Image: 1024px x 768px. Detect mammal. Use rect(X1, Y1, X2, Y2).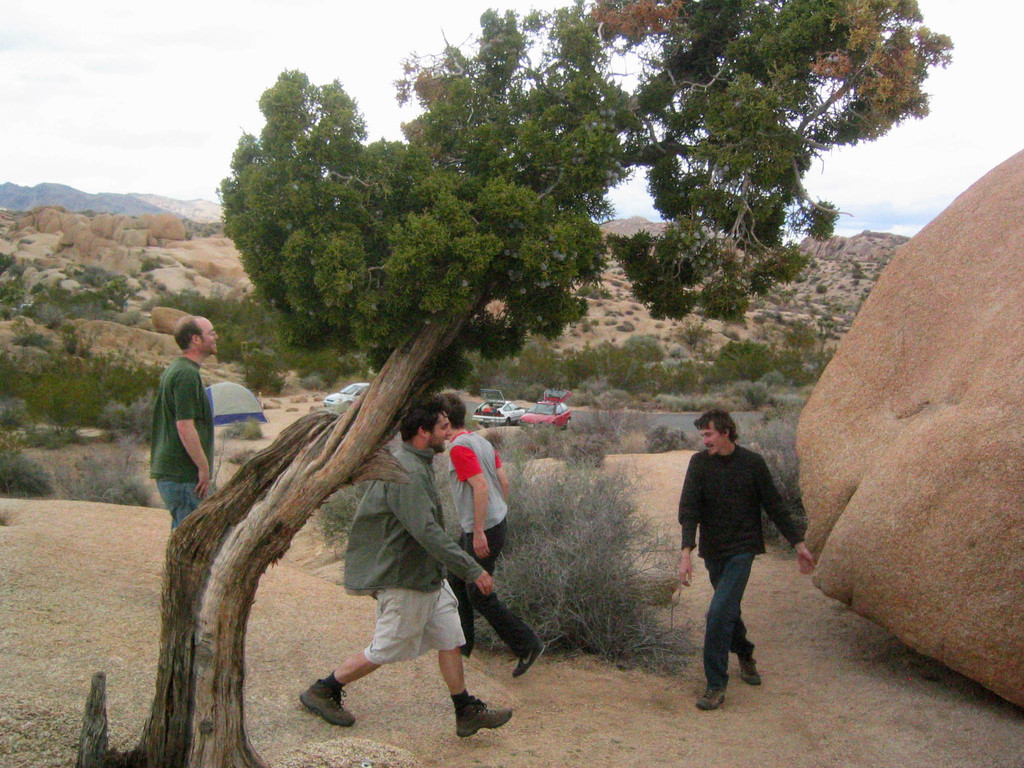
rect(301, 400, 516, 741).
